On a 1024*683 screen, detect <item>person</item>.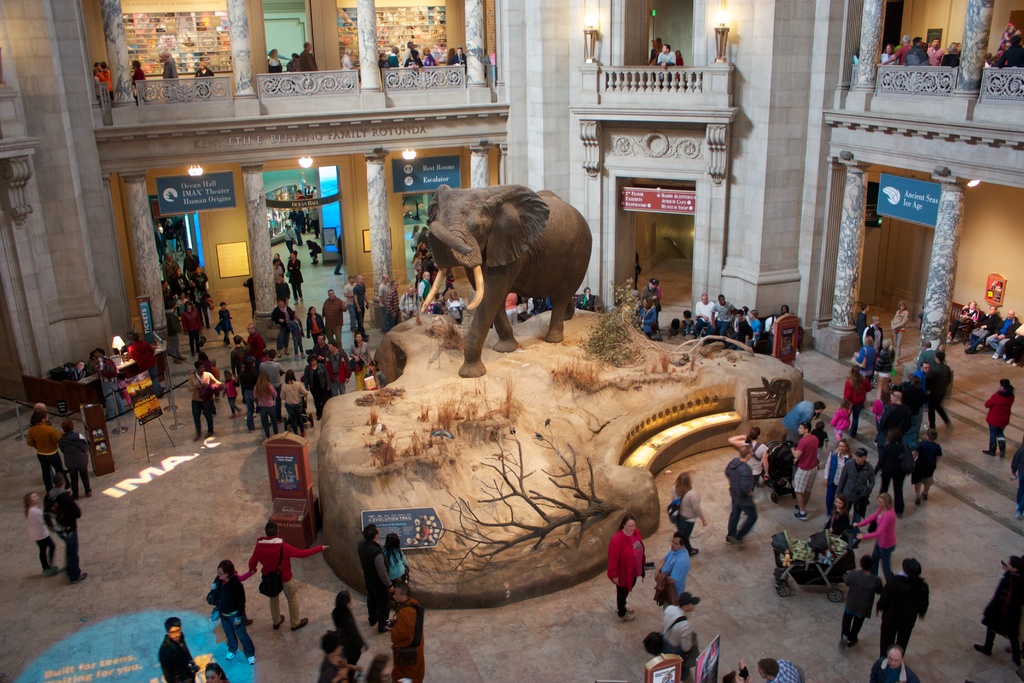
333,234,342,273.
